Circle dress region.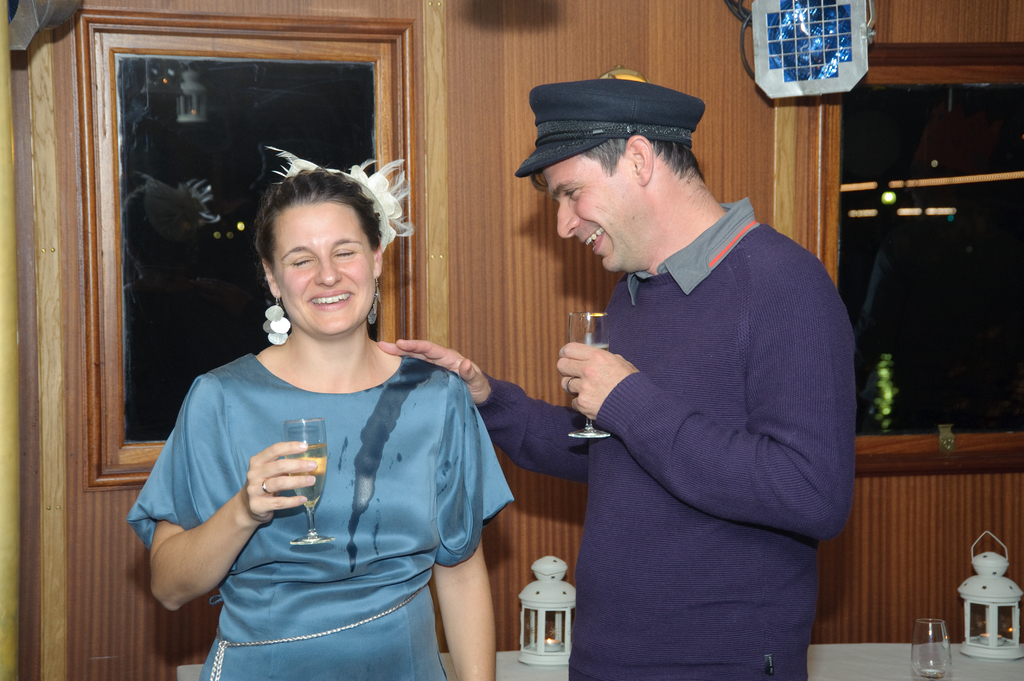
Region: (x1=126, y1=352, x2=518, y2=680).
